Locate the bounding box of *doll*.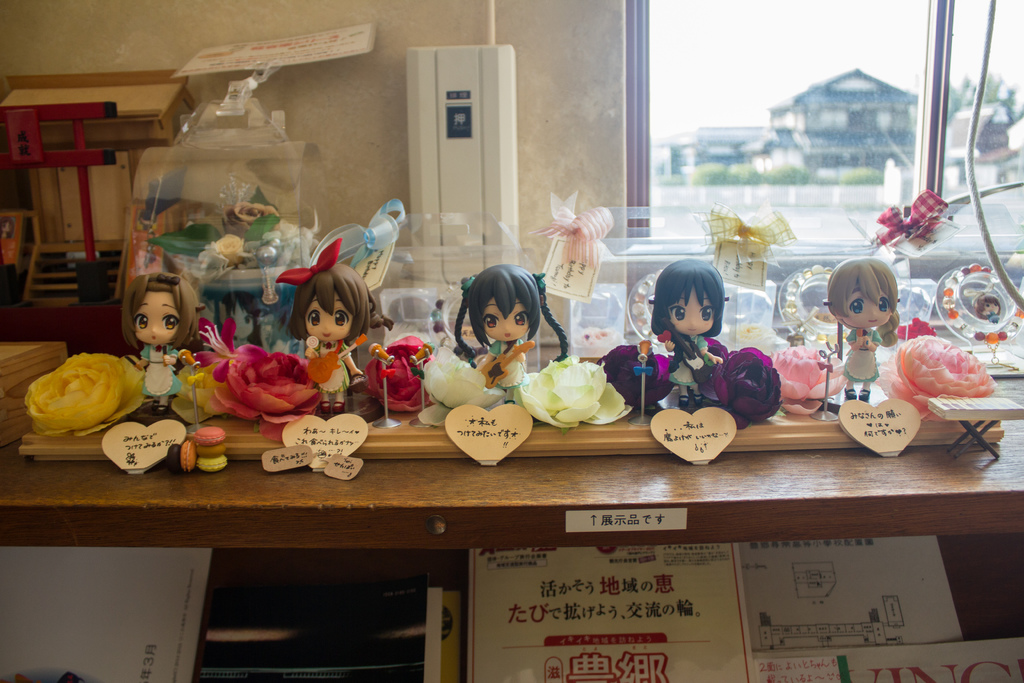
Bounding box: [815, 254, 896, 404].
